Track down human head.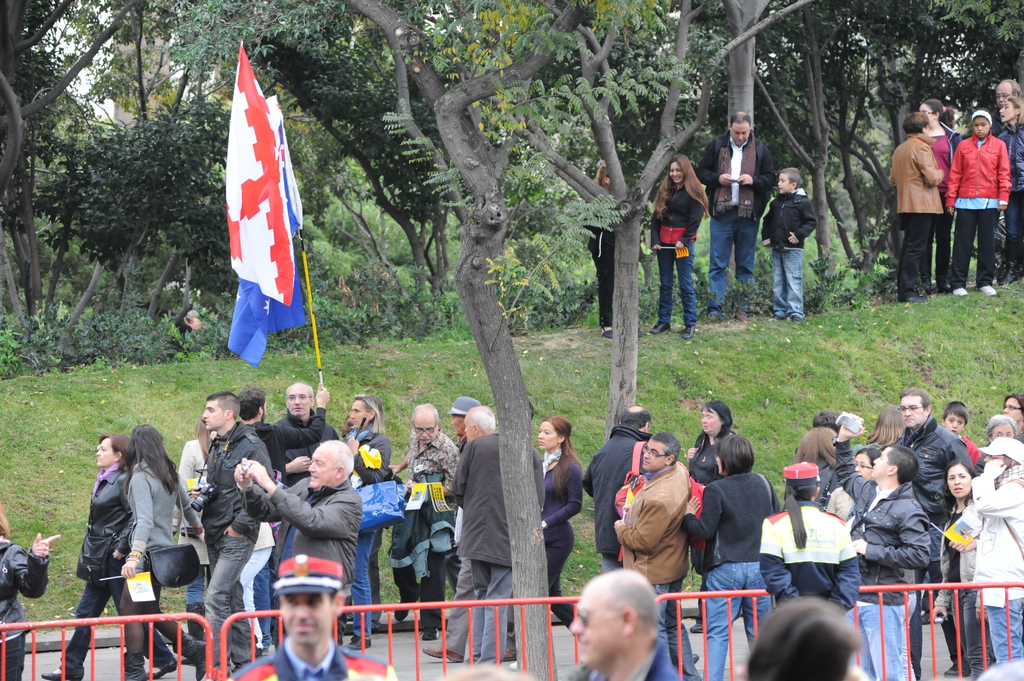
Tracked to box(236, 385, 268, 420).
